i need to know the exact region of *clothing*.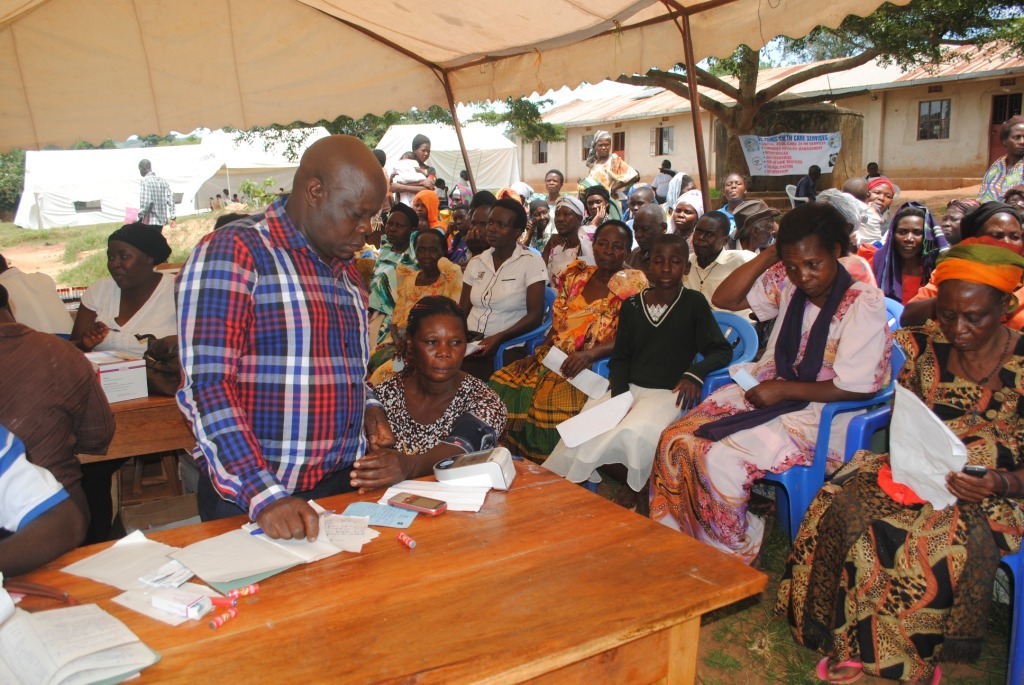
Region: <bbox>467, 245, 544, 383</bbox>.
